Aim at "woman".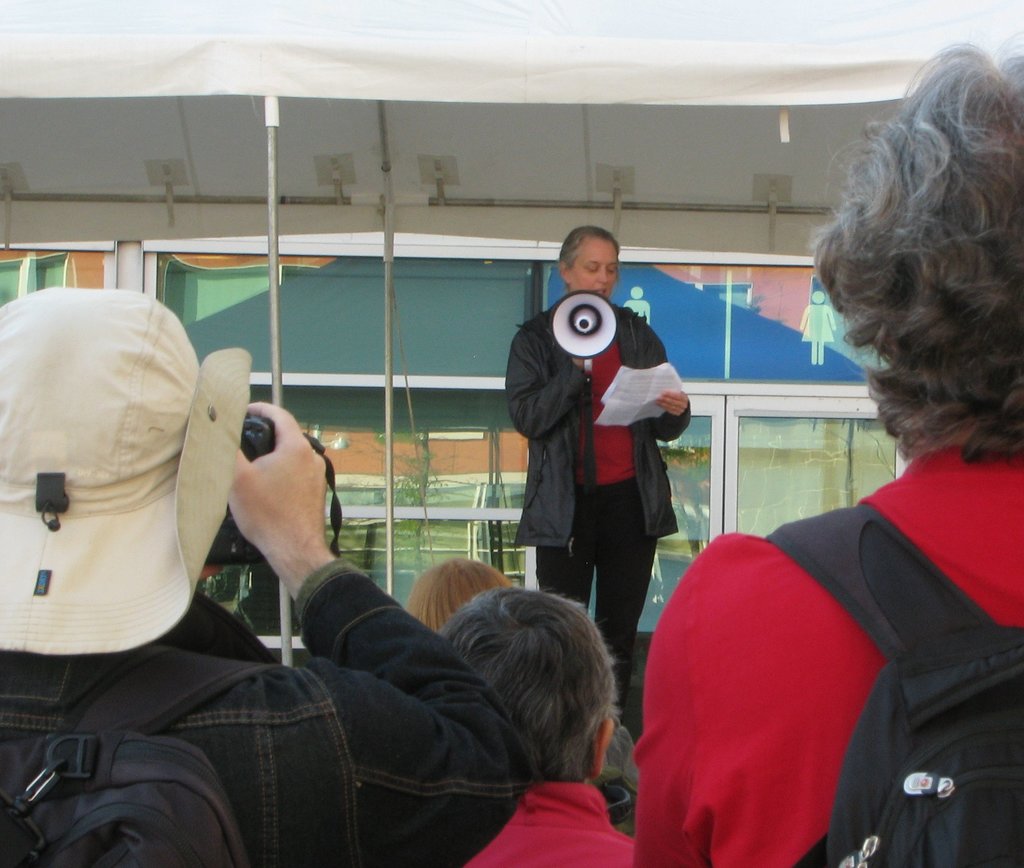
Aimed at region(702, 78, 1023, 816).
